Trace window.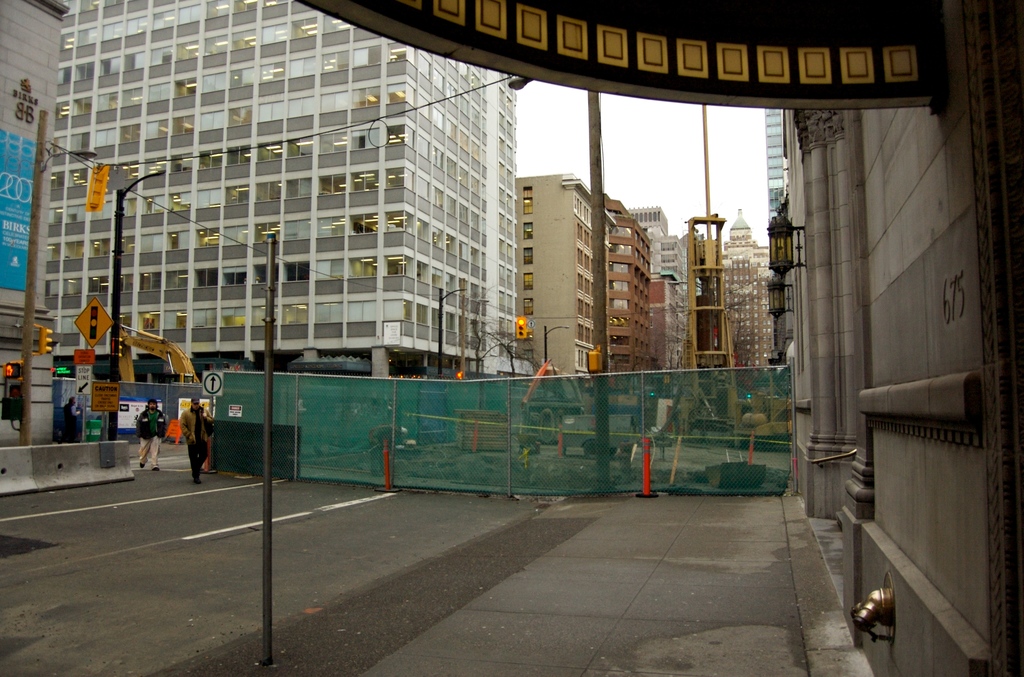
Traced to [x1=52, y1=96, x2=70, y2=121].
